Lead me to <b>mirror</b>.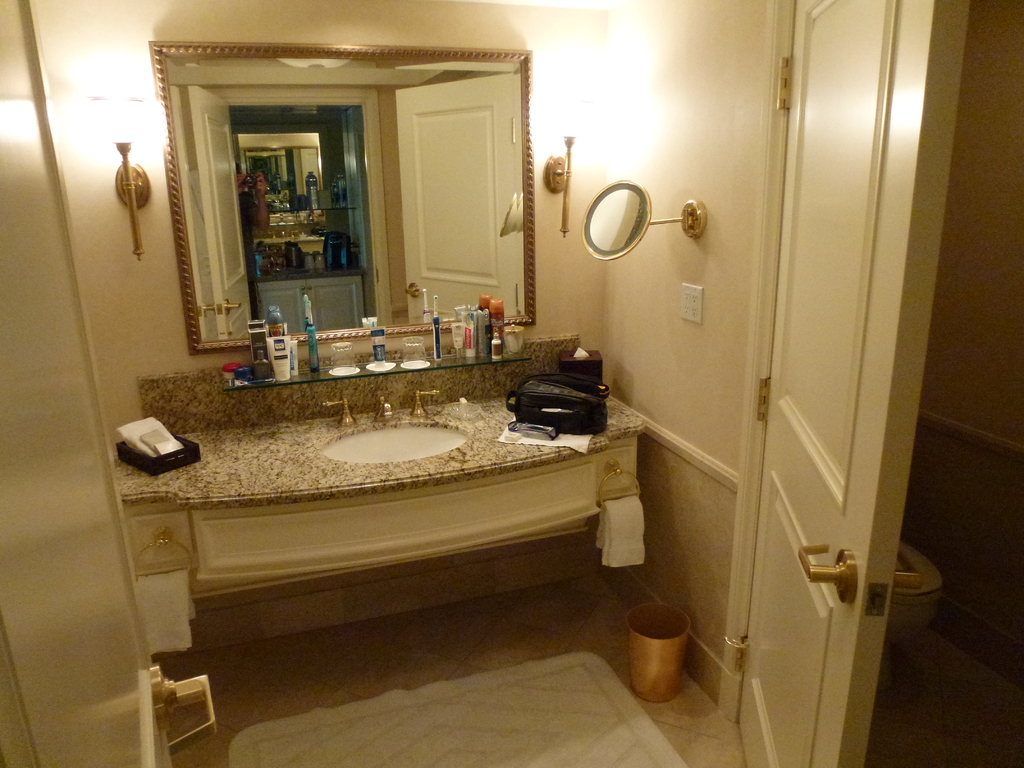
Lead to 148,52,536,354.
